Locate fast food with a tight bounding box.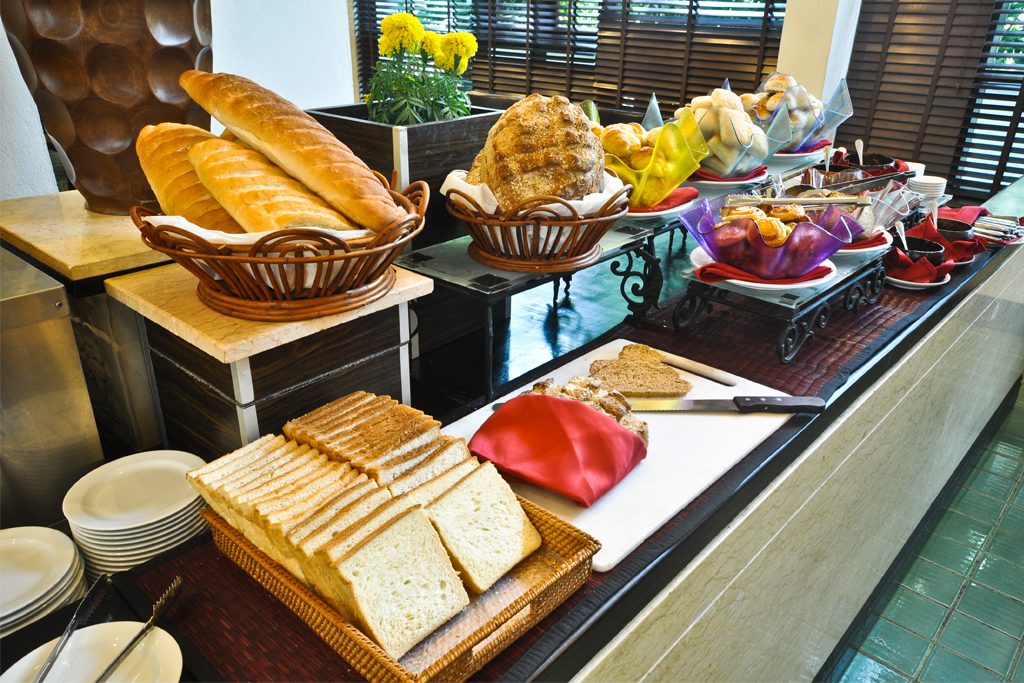
x1=119 y1=77 x2=422 y2=239.
